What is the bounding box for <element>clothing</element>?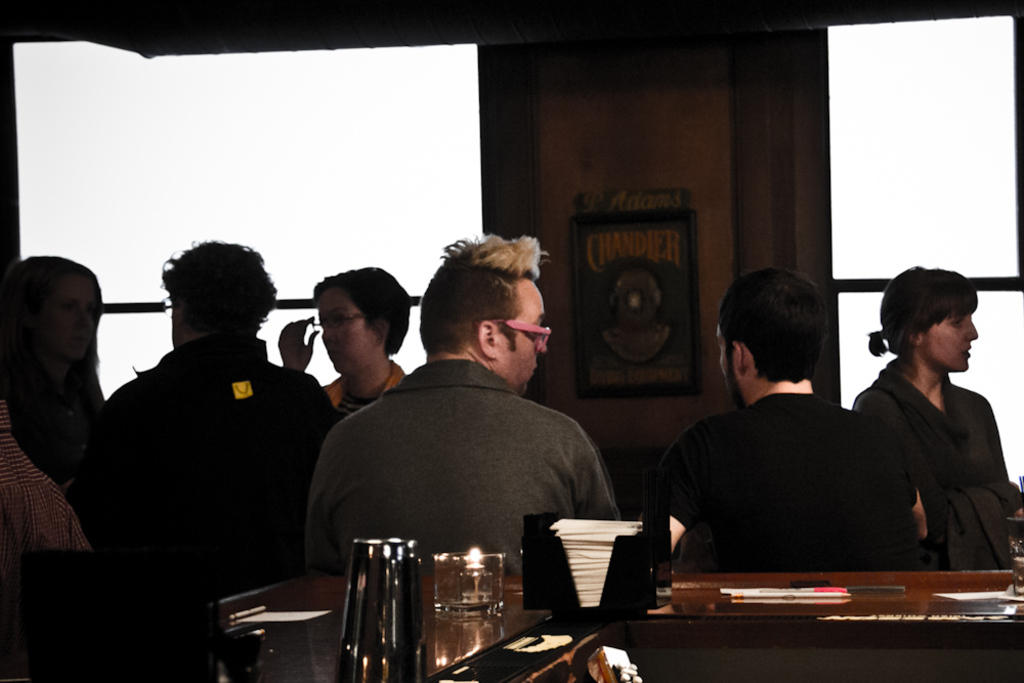
l=100, t=319, r=337, b=589.
